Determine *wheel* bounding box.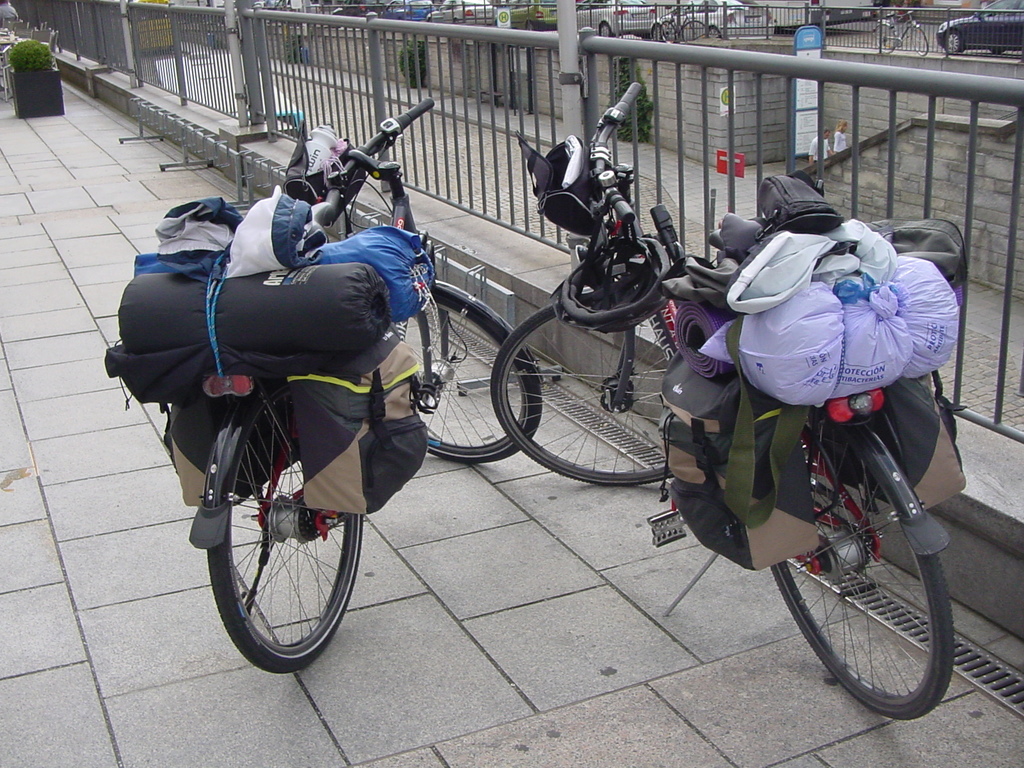
Determined: (768, 423, 953, 724).
